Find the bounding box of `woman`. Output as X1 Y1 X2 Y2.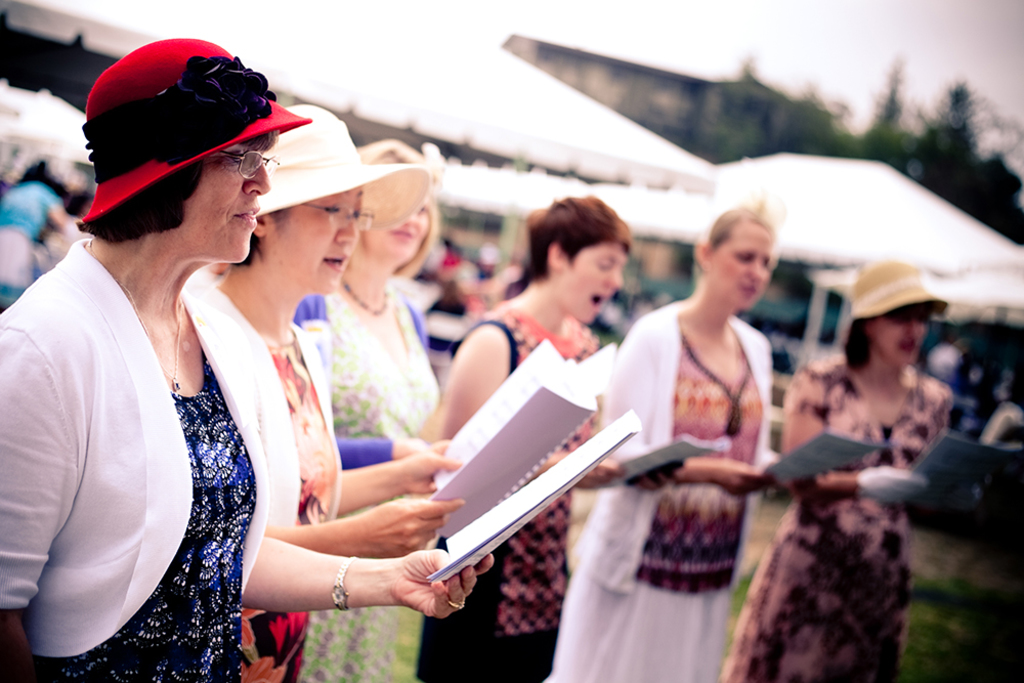
715 256 950 682.
